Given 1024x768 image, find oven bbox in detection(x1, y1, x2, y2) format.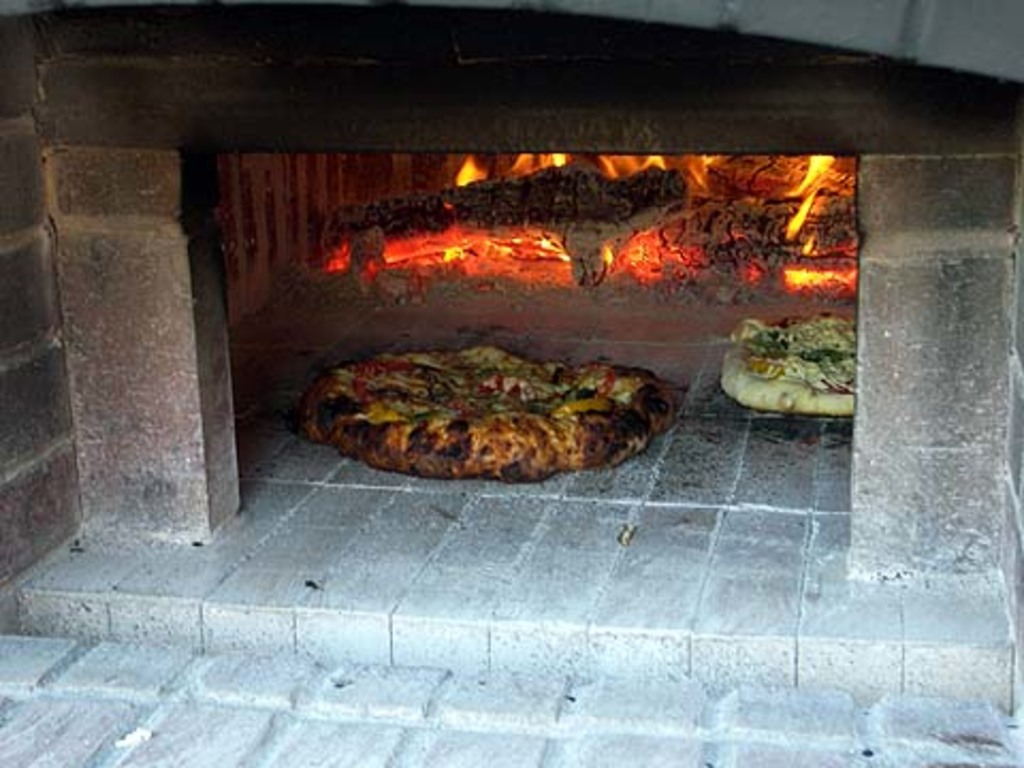
detection(32, 0, 1022, 717).
